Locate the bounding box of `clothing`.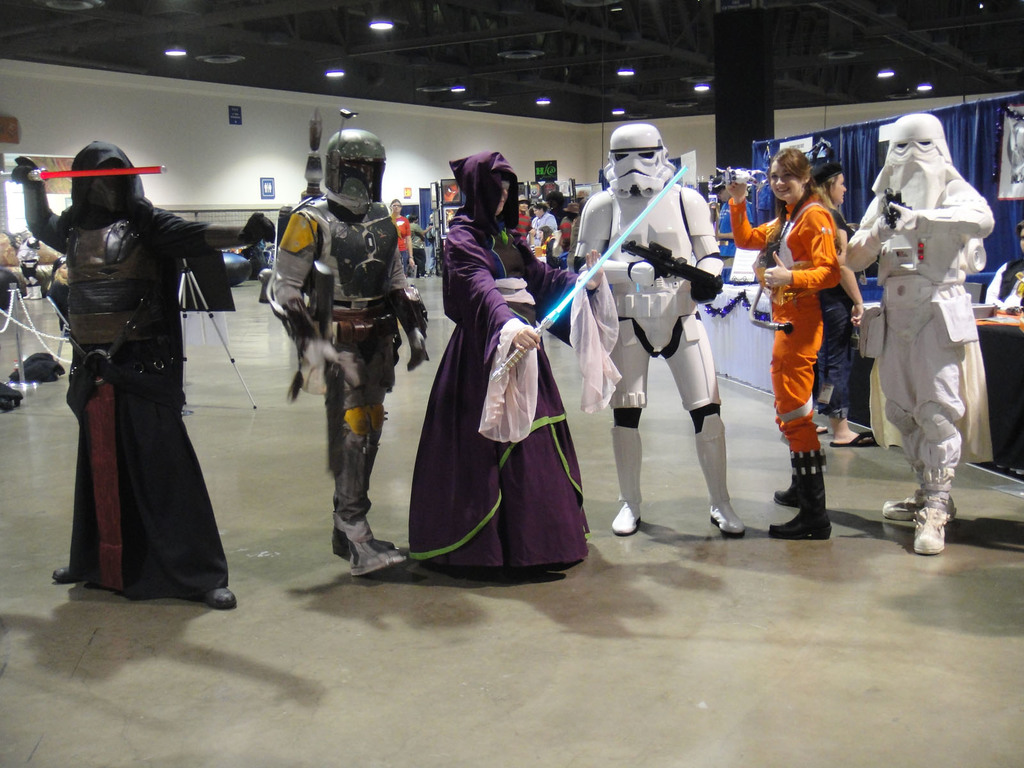
Bounding box: [x1=815, y1=200, x2=860, y2=420].
